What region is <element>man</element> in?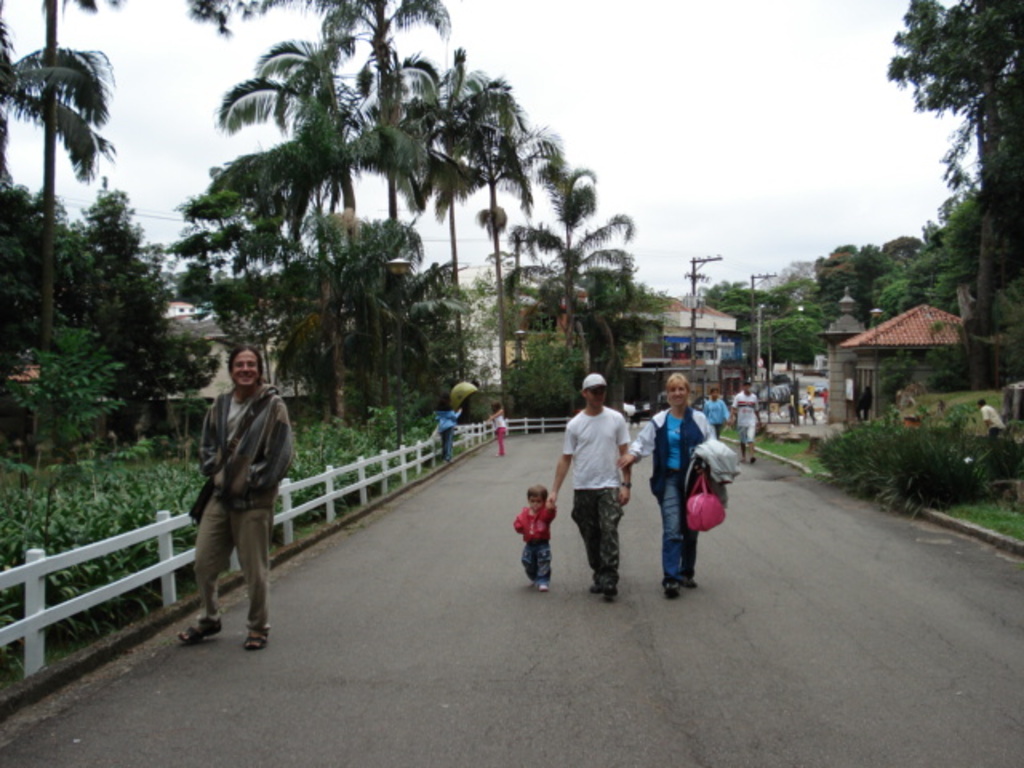
<bbox>726, 379, 766, 467</bbox>.
